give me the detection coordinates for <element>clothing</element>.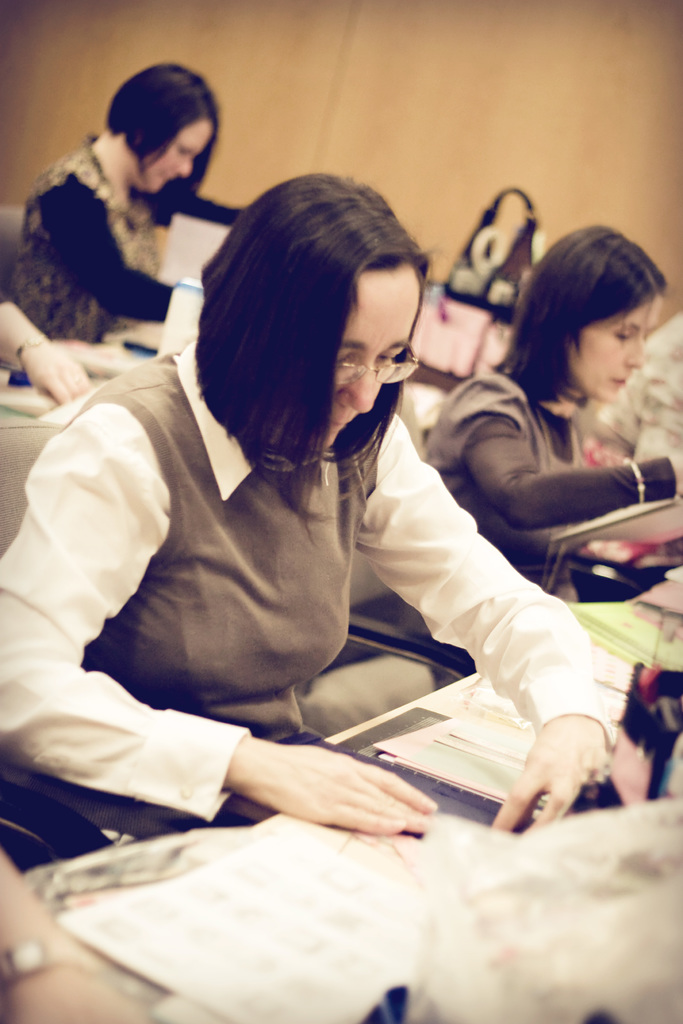
(x1=411, y1=364, x2=679, y2=598).
